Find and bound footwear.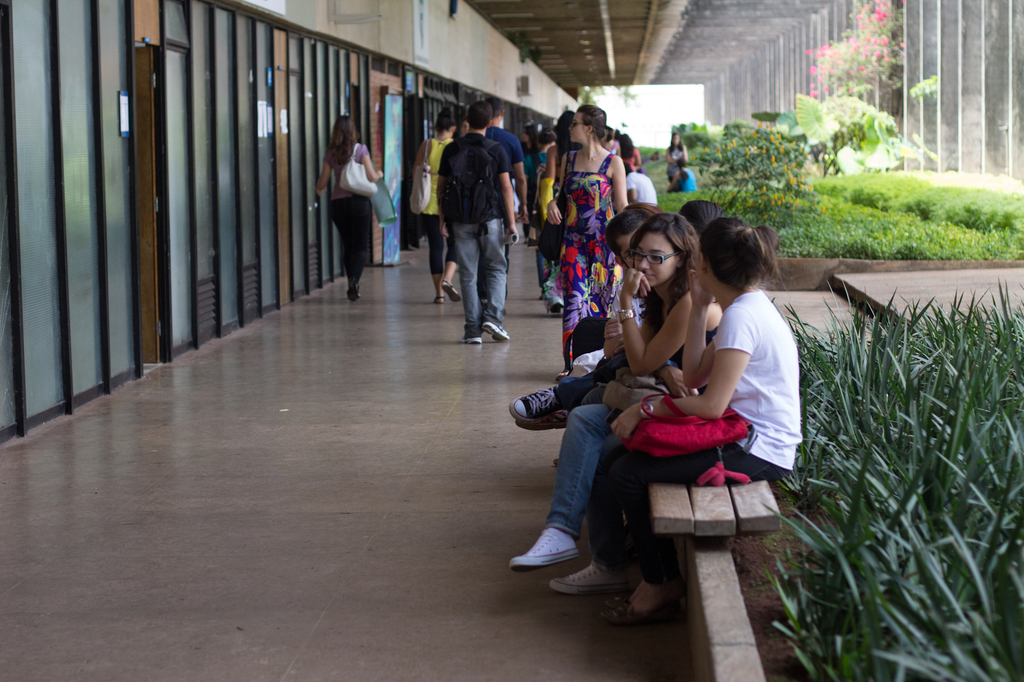
Bound: <region>522, 510, 600, 590</region>.
